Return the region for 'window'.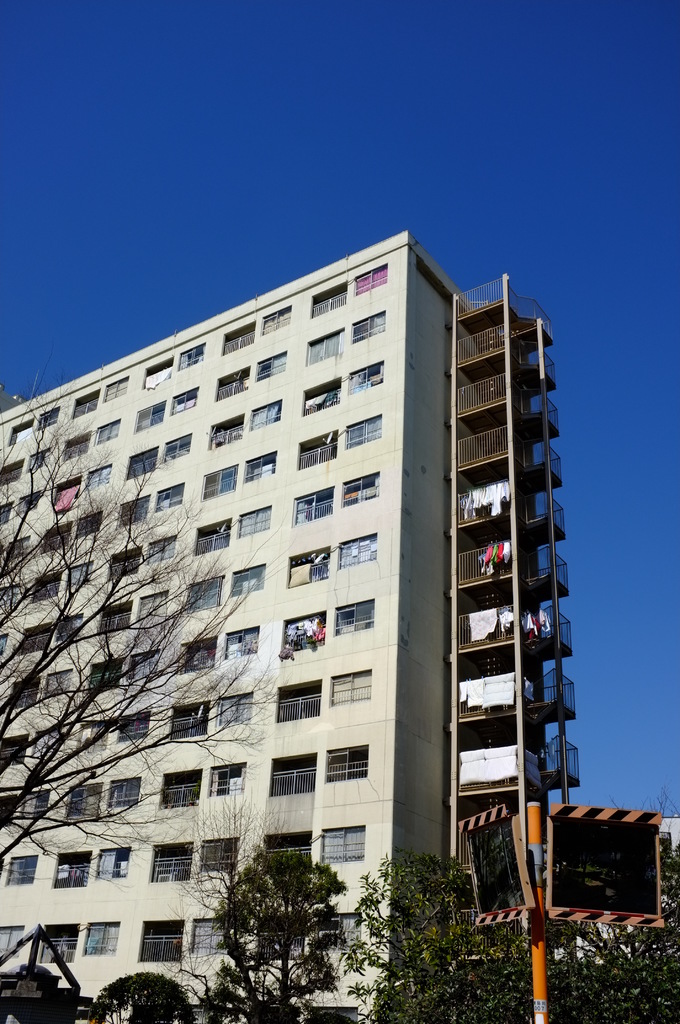
<box>294,547,327,583</box>.
